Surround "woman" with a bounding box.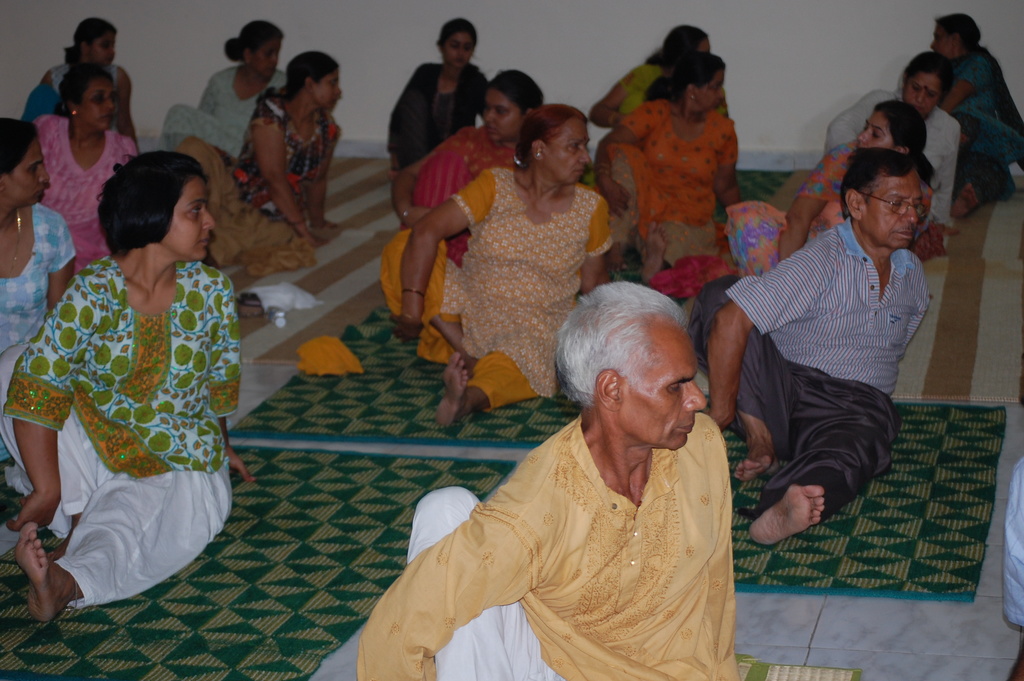
bbox=[591, 50, 743, 285].
